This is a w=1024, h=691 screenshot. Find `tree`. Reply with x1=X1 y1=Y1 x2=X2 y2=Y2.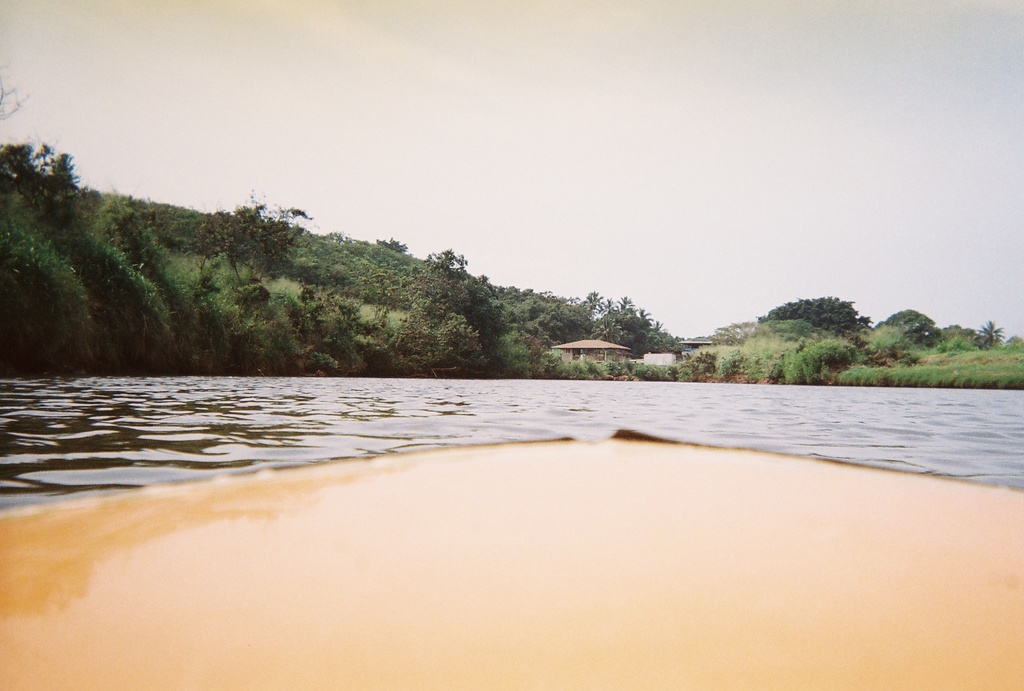
x1=0 y1=135 x2=90 y2=251.
